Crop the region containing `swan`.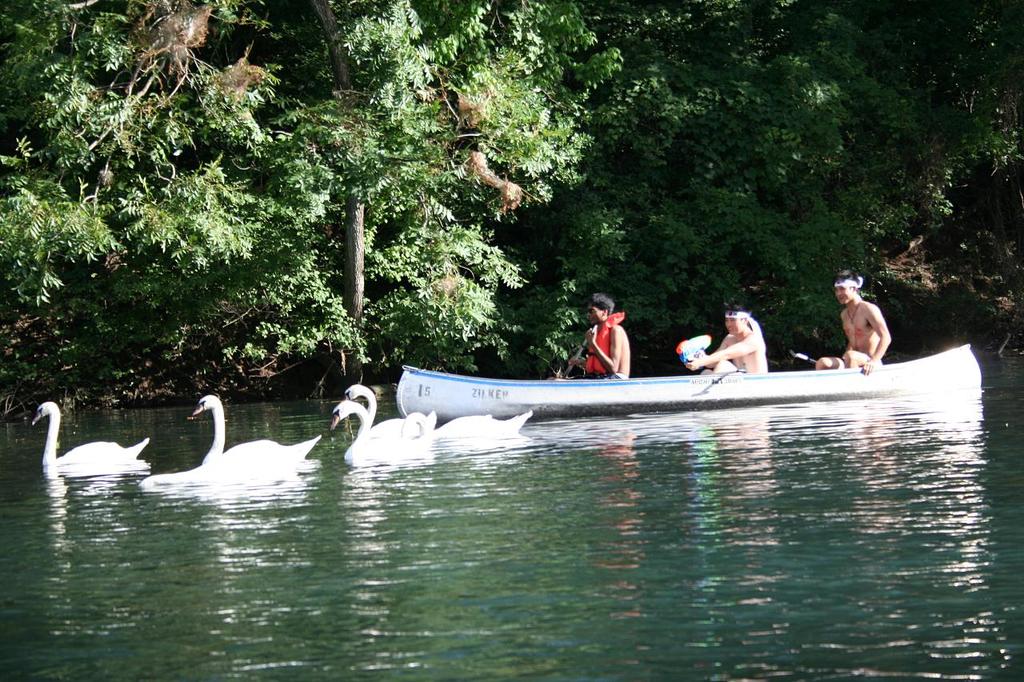
Crop region: x1=193, y1=394, x2=319, y2=472.
